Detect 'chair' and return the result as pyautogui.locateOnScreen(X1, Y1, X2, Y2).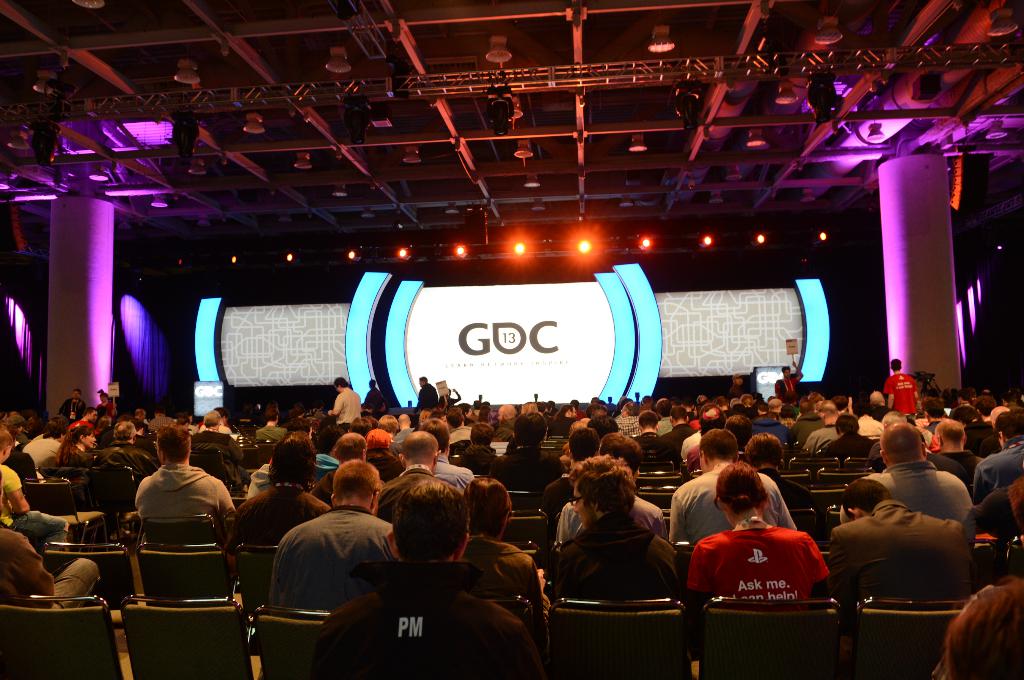
pyautogui.locateOnScreen(511, 510, 551, 551).
